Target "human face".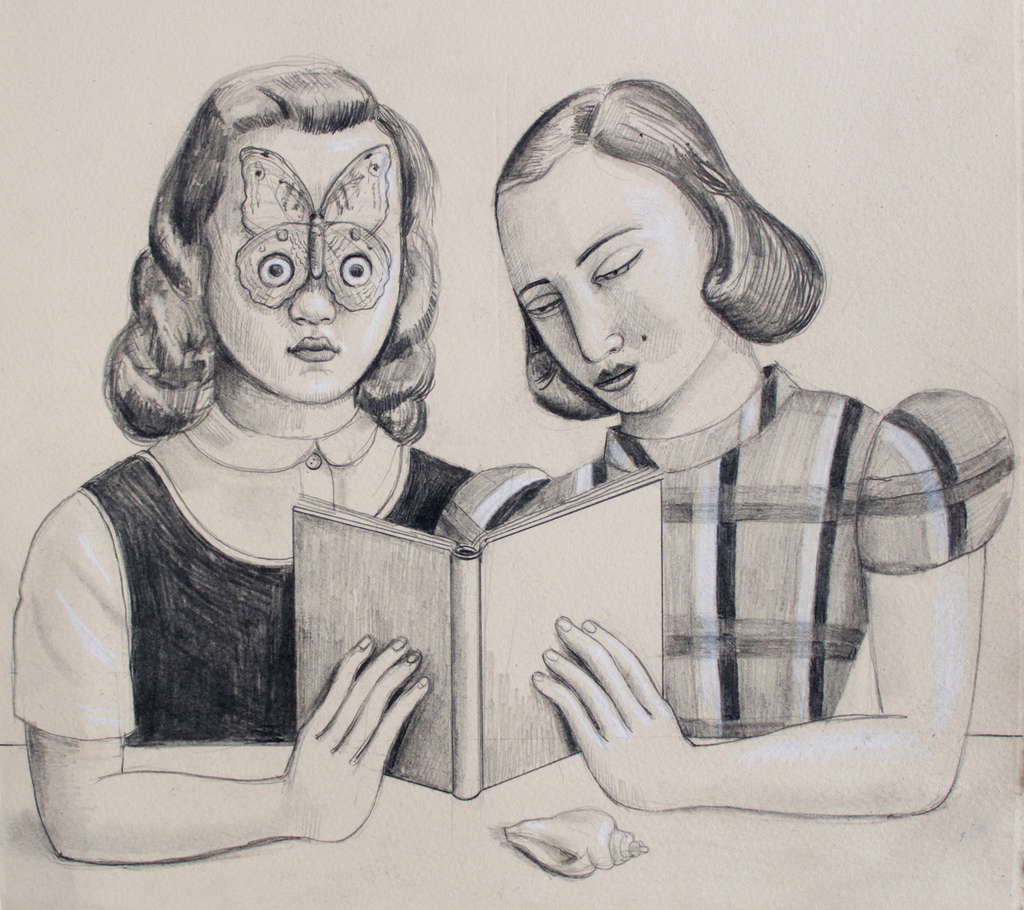
Target region: Rect(202, 120, 403, 415).
